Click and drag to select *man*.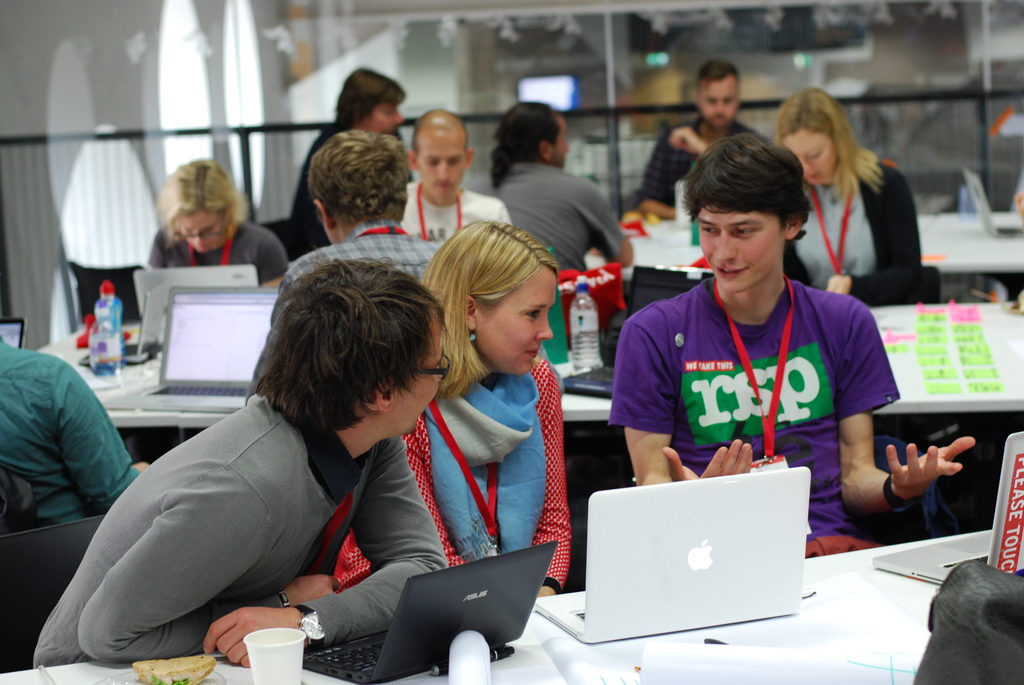
Selection: rect(605, 132, 973, 562).
